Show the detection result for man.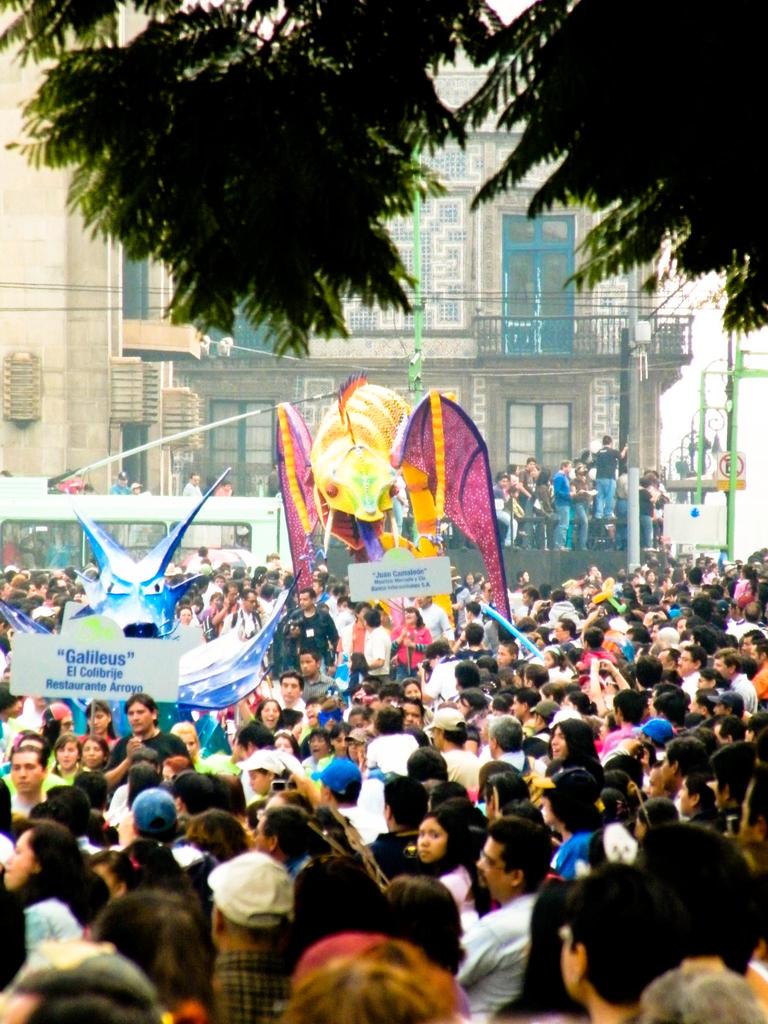
box=[300, 641, 338, 701].
